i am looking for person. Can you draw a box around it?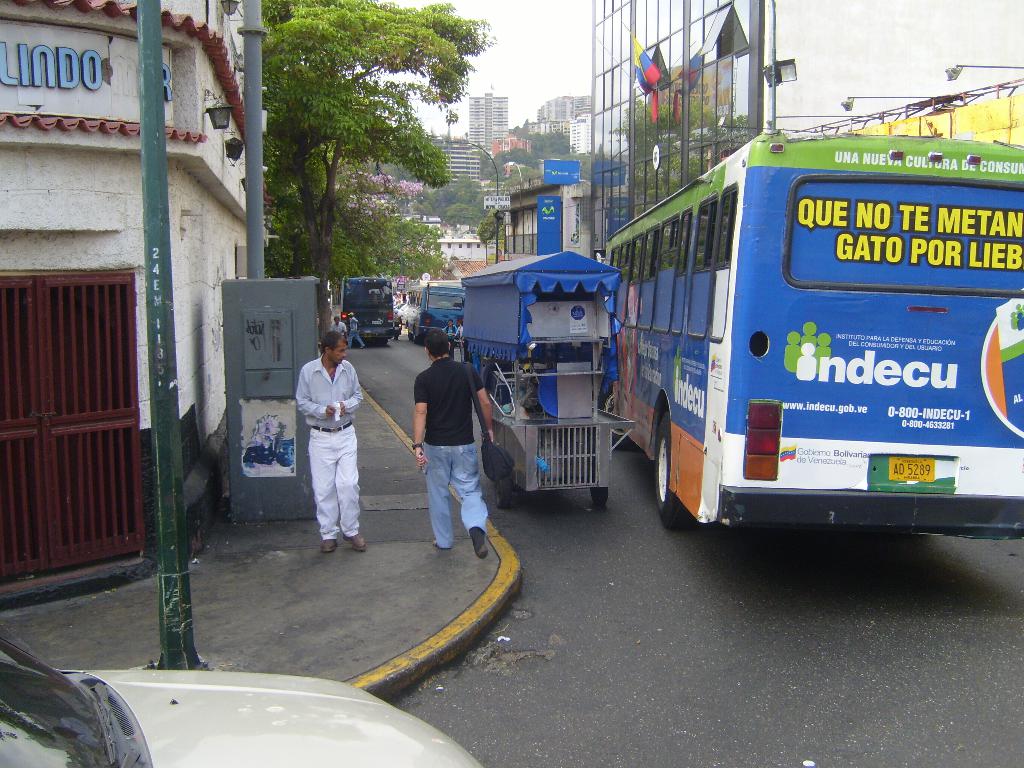
Sure, the bounding box is locate(333, 315, 342, 331).
